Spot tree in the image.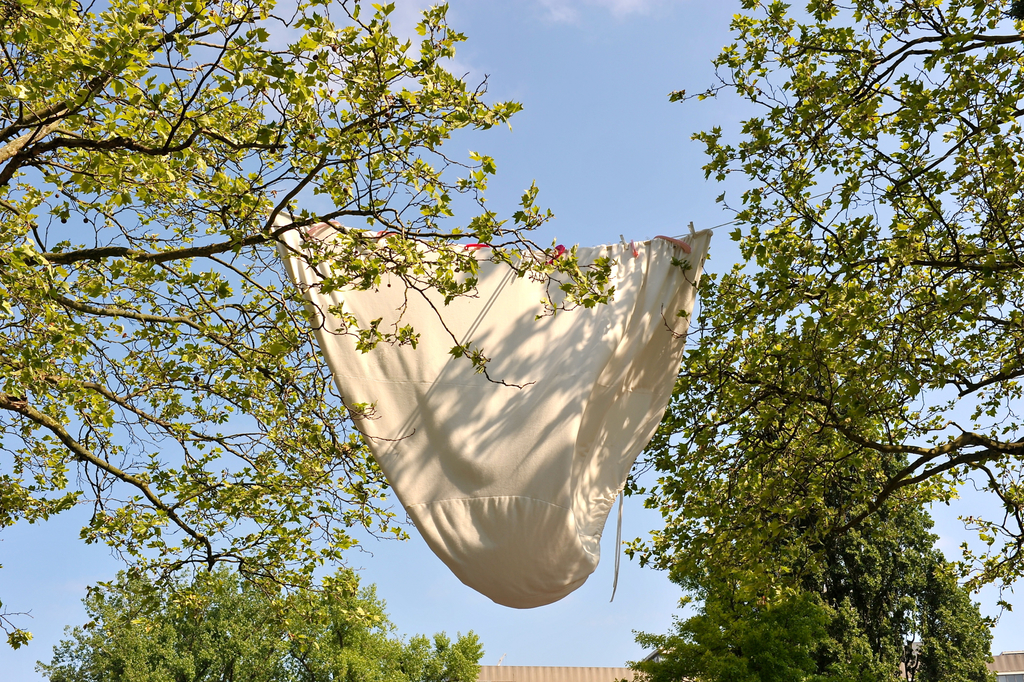
tree found at BBox(627, 351, 997, 681).
